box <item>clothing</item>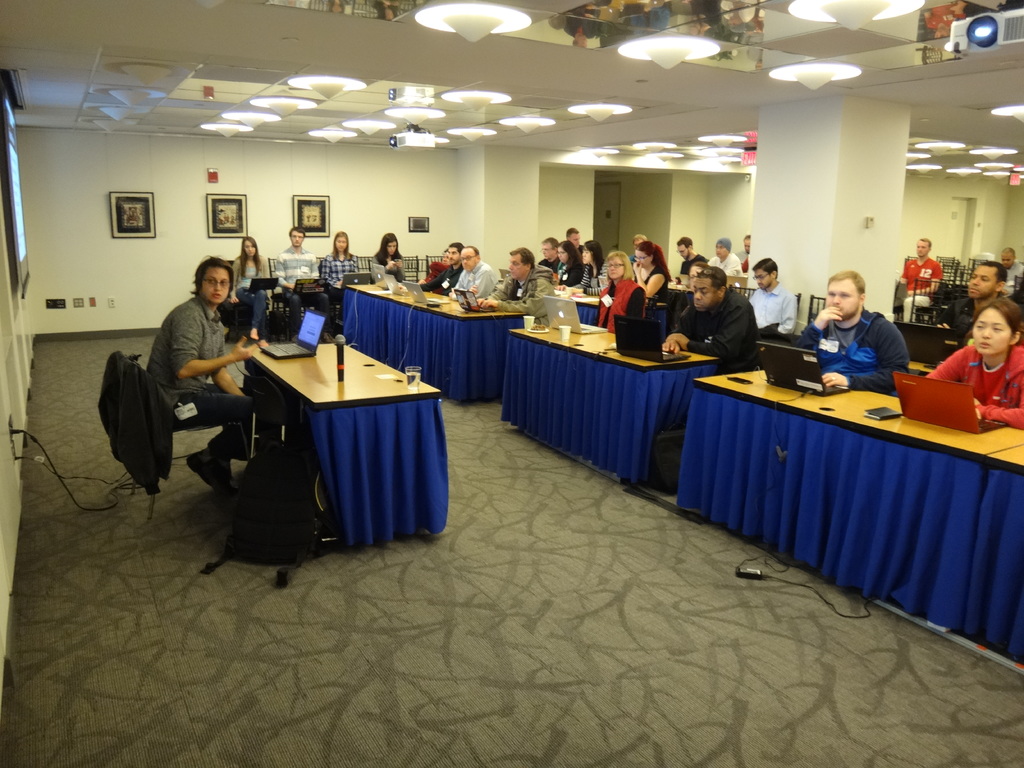
[x1=318, y1=253, x2=363, y2=305]
